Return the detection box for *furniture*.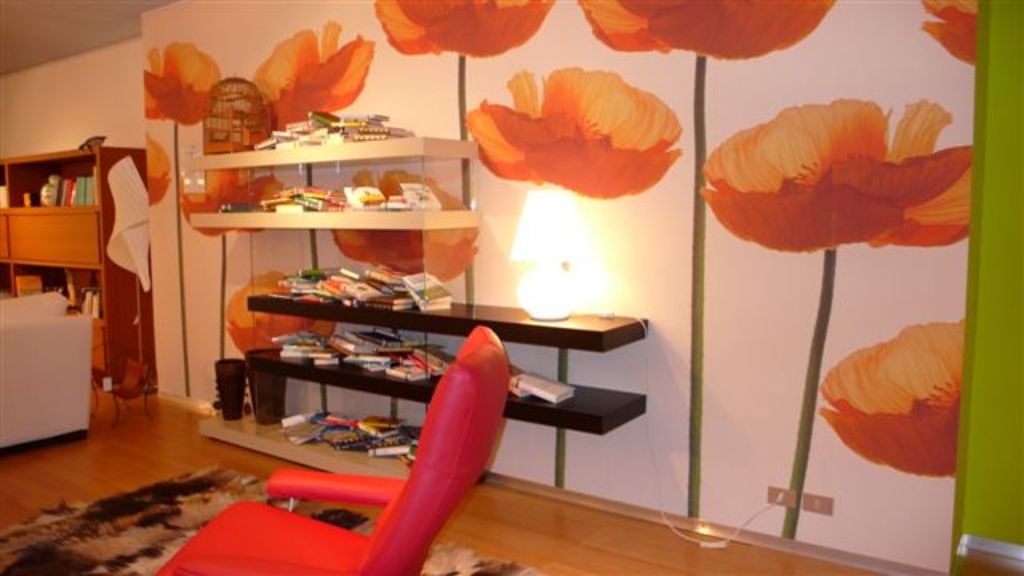
(x1=154, y1=326, x2=512, y2=574).
